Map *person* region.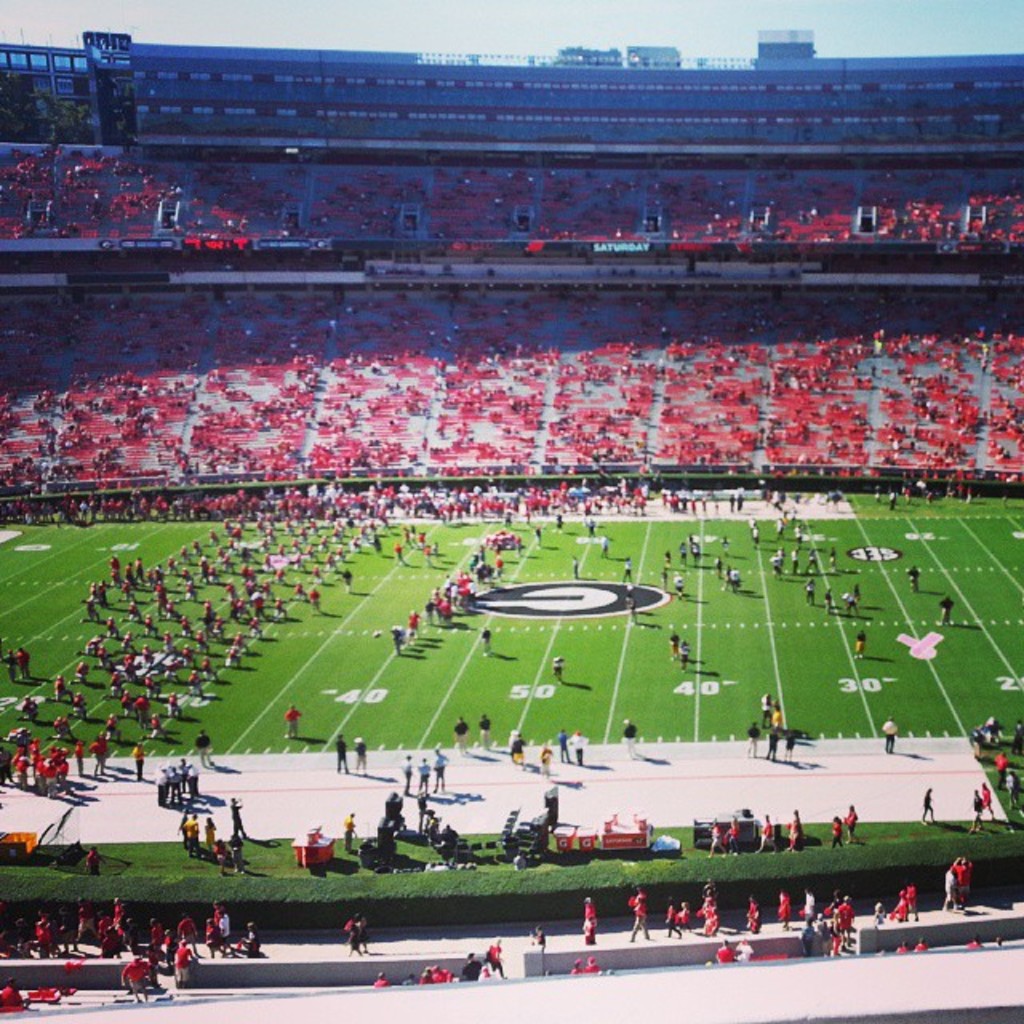
Mapped to (left=205, top=898, right=216, bottom=926).
